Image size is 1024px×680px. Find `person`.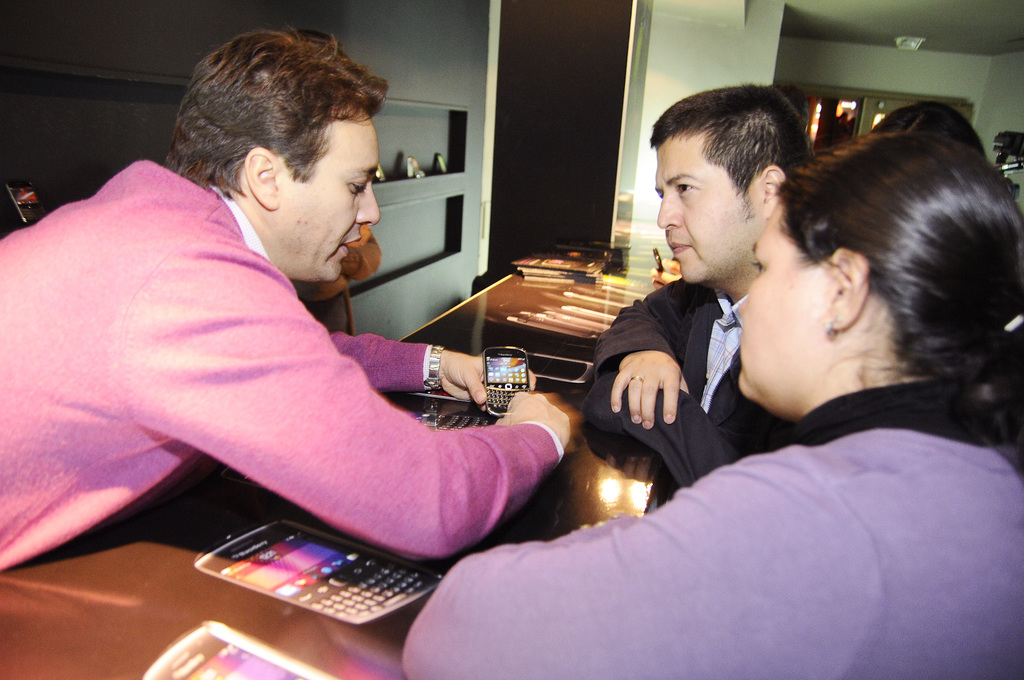
(0, 19, 570, 572).
